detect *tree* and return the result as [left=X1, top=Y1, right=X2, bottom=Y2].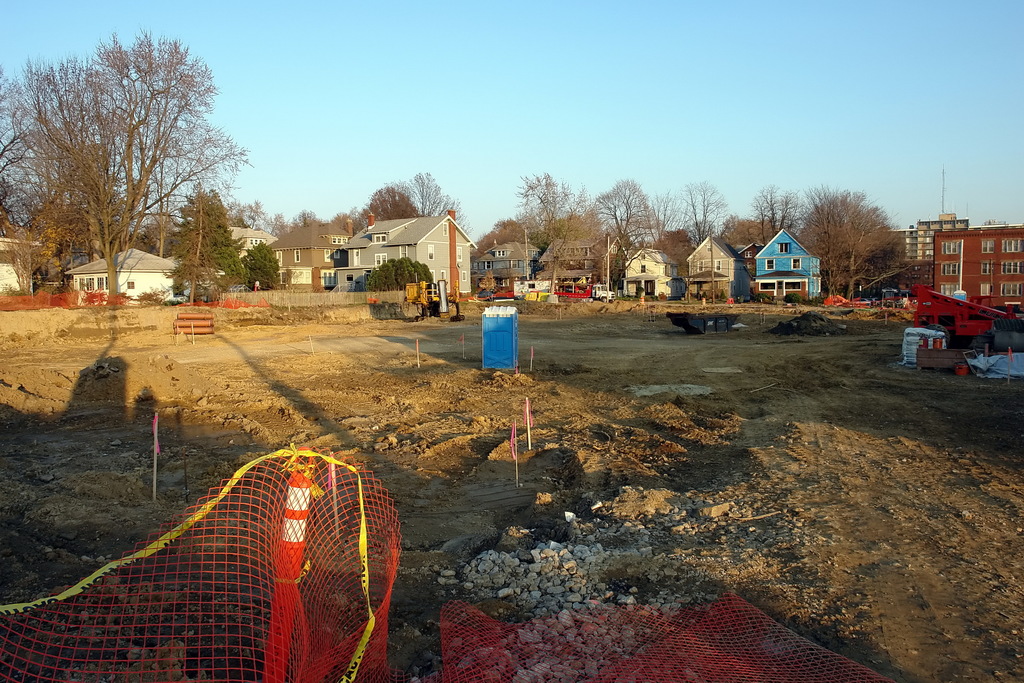
[left=793, top=177, right=897, bottom=313].
